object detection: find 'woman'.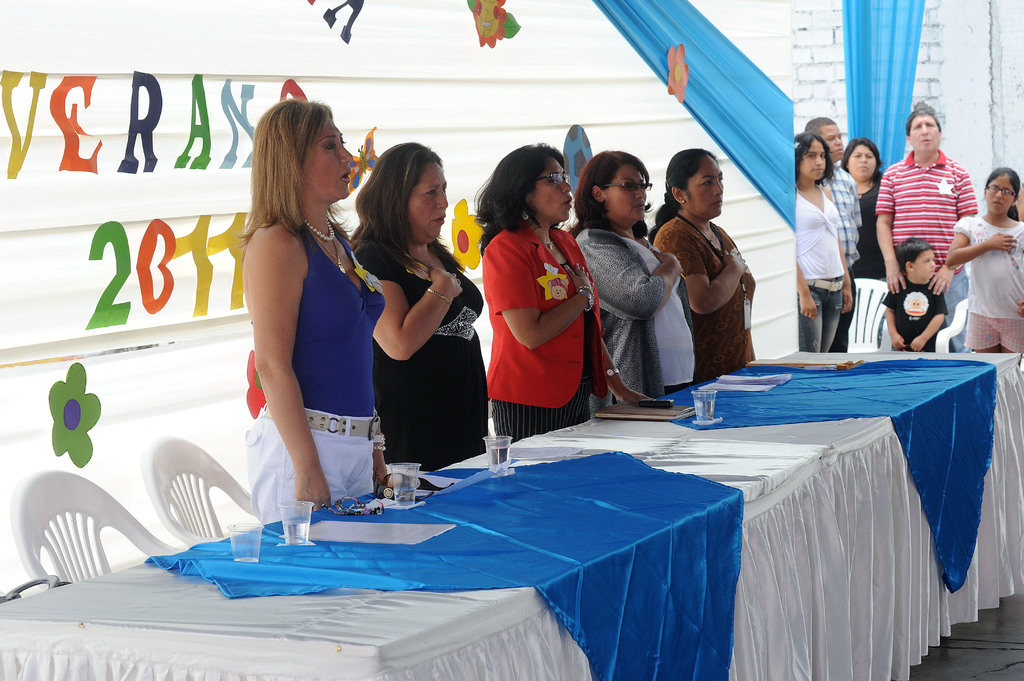
BBox(239, 100, 396, 525).
